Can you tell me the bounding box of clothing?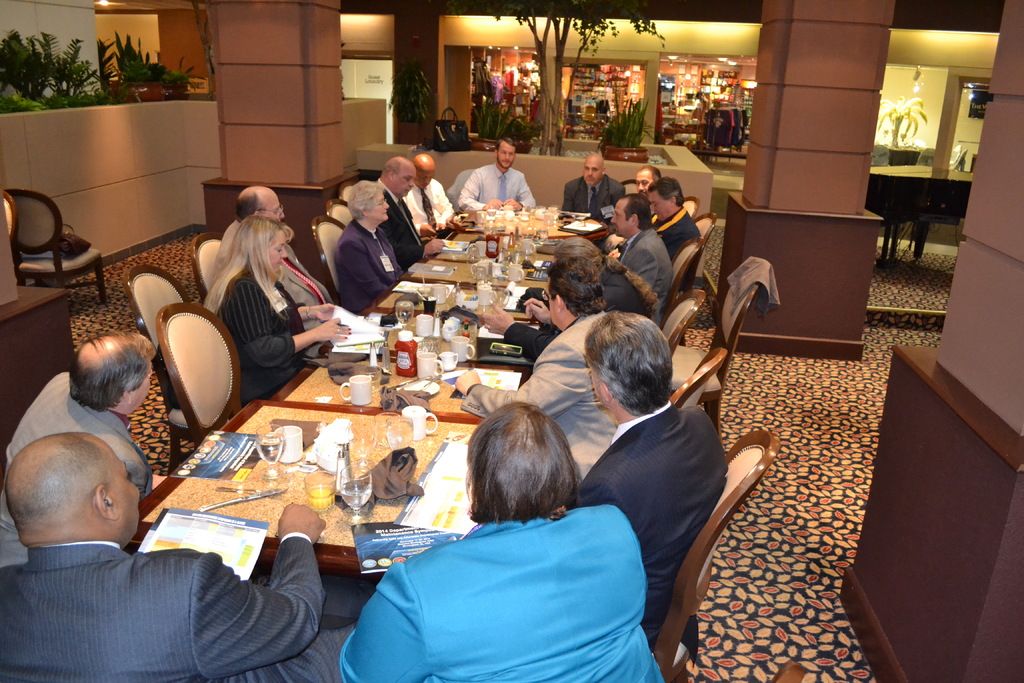
[x1=346, y1=488, x2=657, y2=677].
